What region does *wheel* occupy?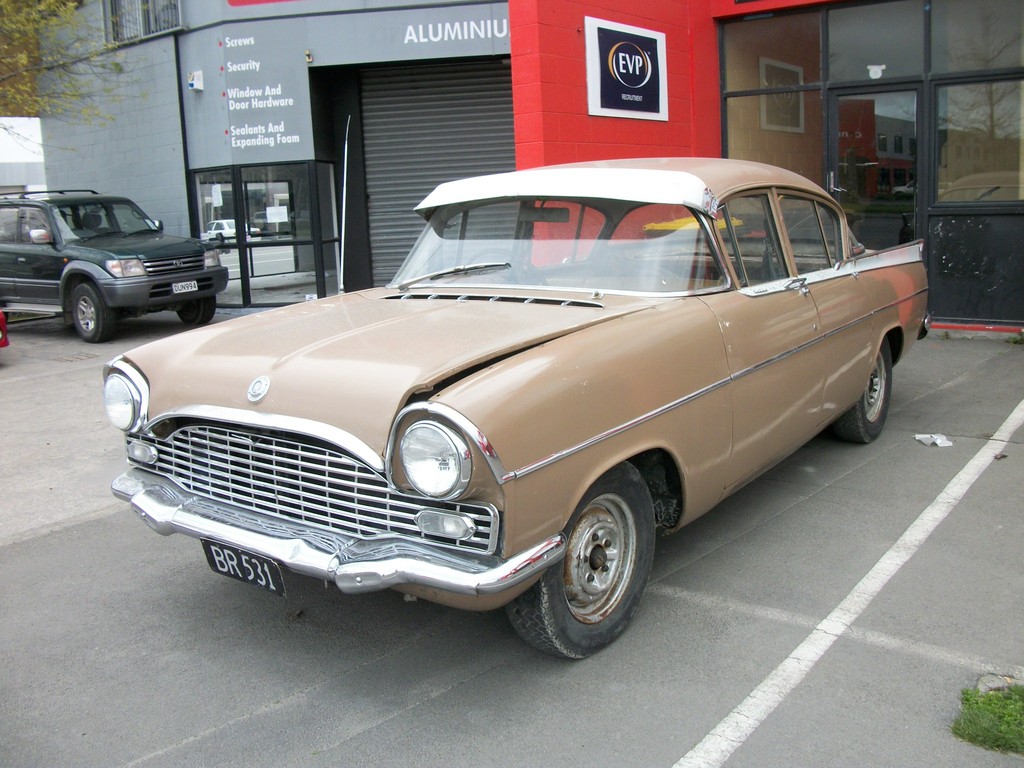
71/283/114/344.
